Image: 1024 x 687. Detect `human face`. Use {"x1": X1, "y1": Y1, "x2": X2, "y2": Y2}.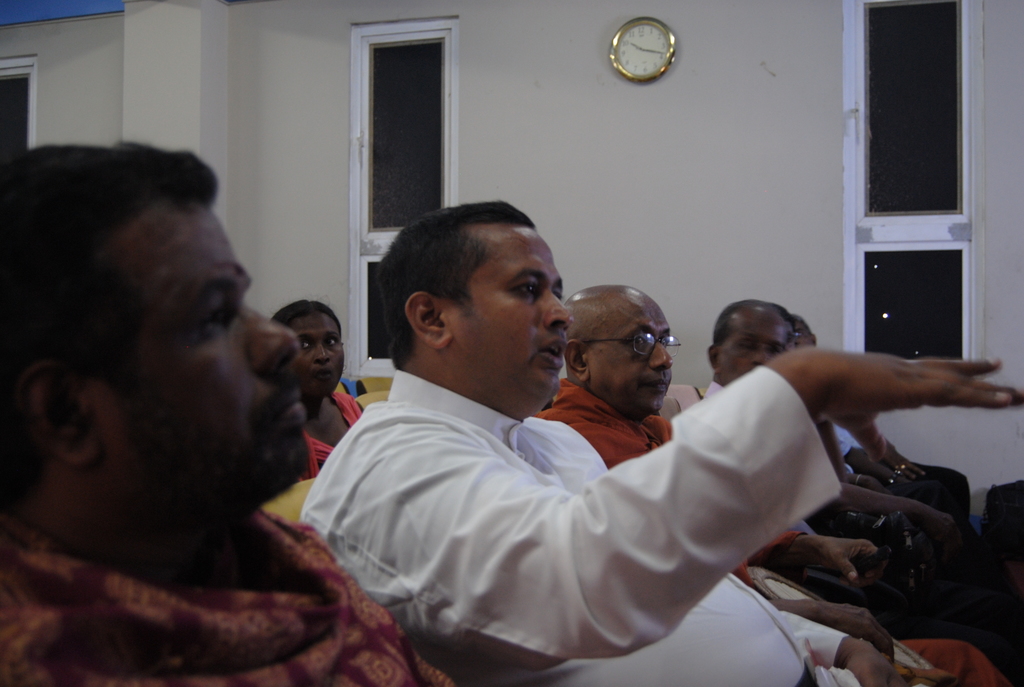
{"x1": 100, "y1": 212, "x2": 312, "y2": 498}.
